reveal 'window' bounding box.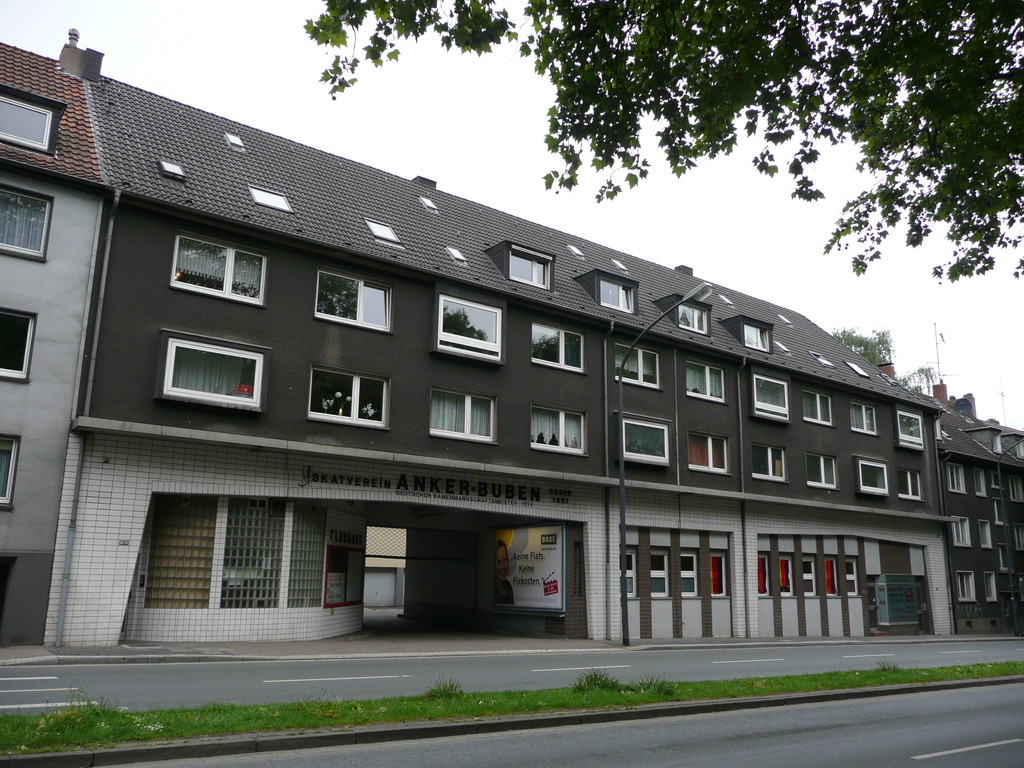
Revealed: bbox=(776, 557, 794, 597).
